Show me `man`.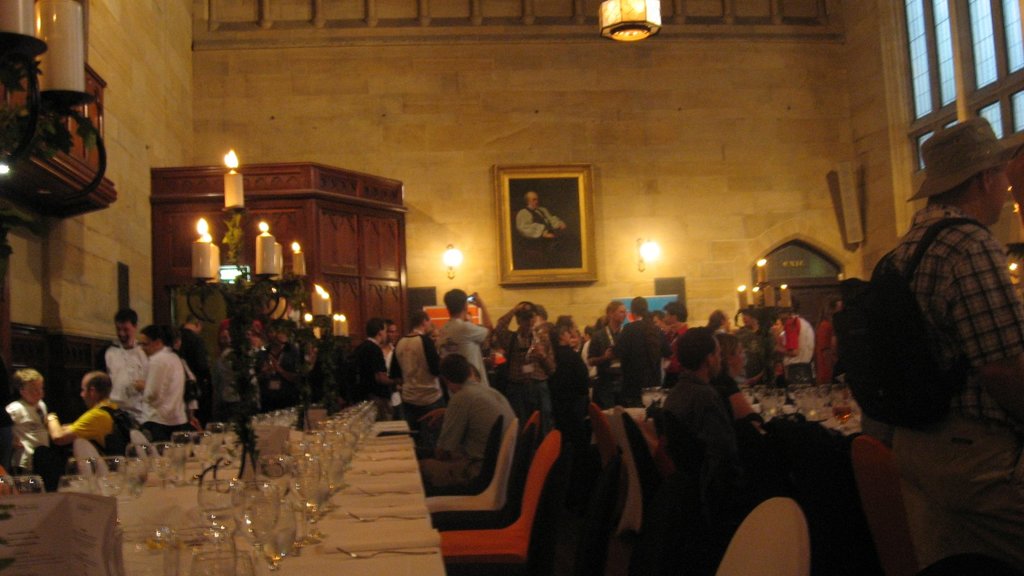
`man` is here: [left=419, top=352, right=523, bottom=488].
